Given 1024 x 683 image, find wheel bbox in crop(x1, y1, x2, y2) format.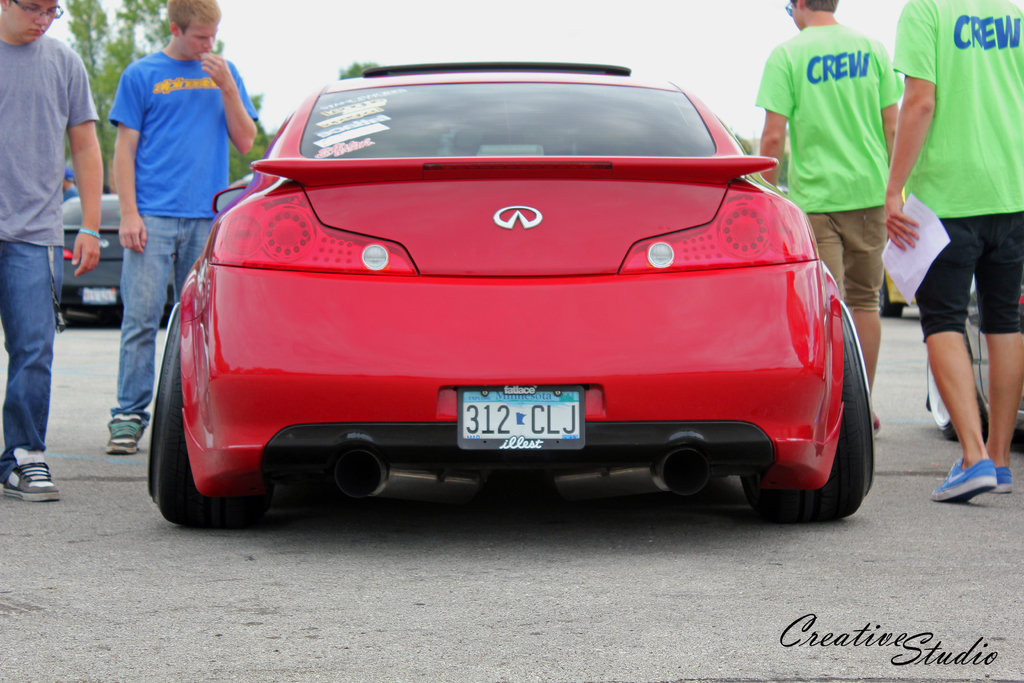
crop(143, 297, 280, 533).
